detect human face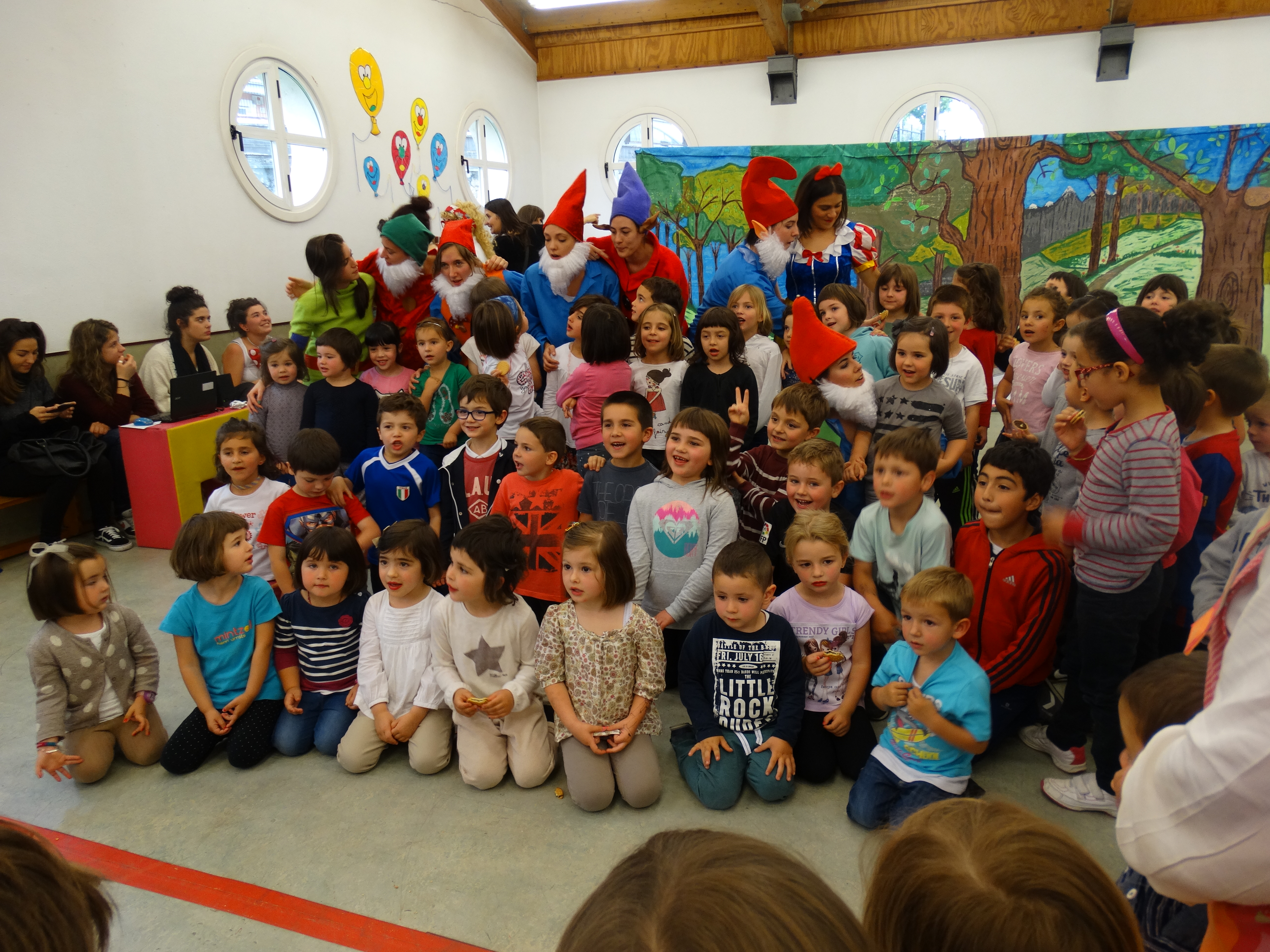
left=273, top=169, right=280, bottom=188
